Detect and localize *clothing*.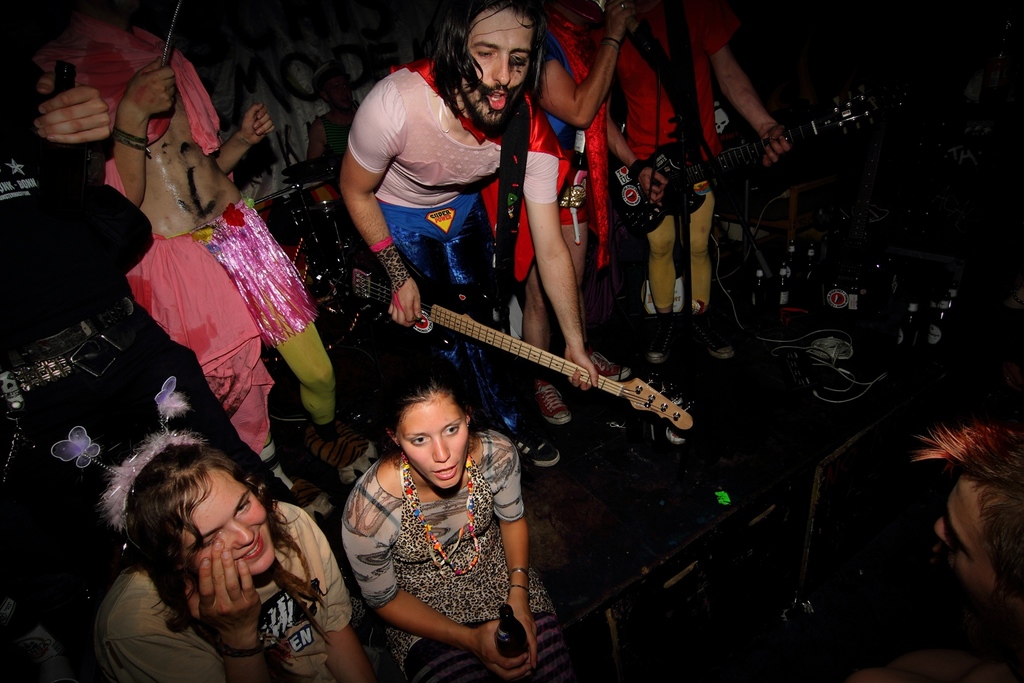
Localized at detection(93, 497, 353, 682).
